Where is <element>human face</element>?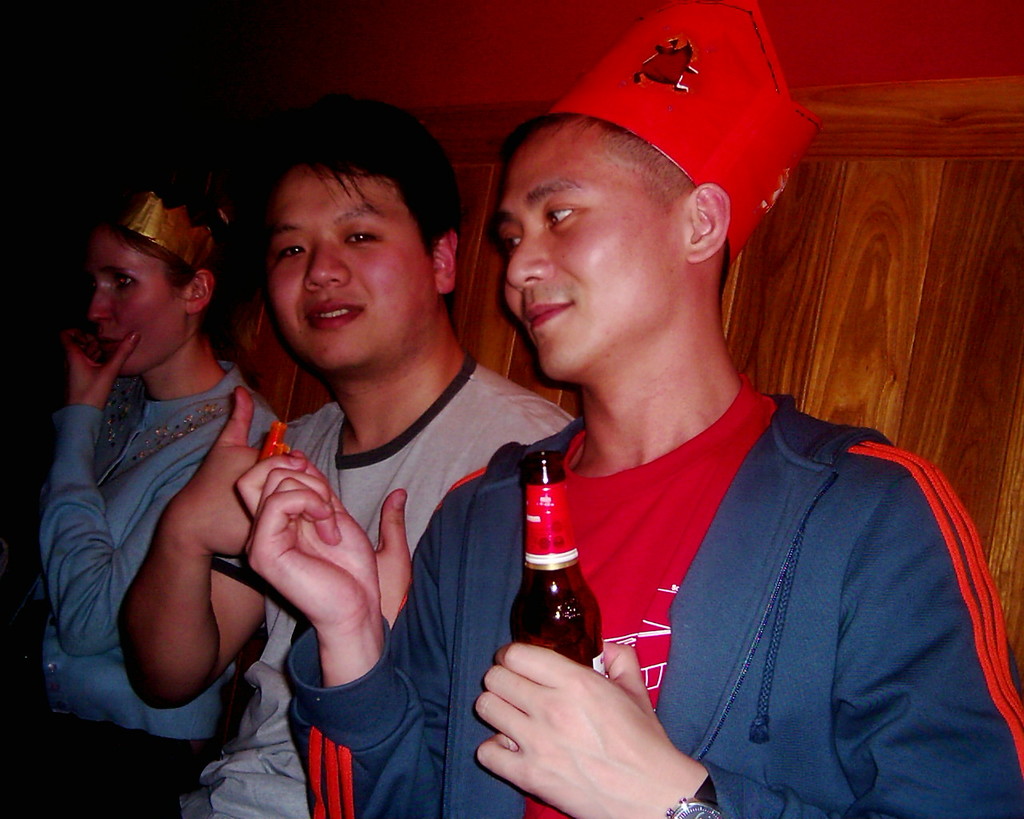
crop(86, 222, 179, 375).
